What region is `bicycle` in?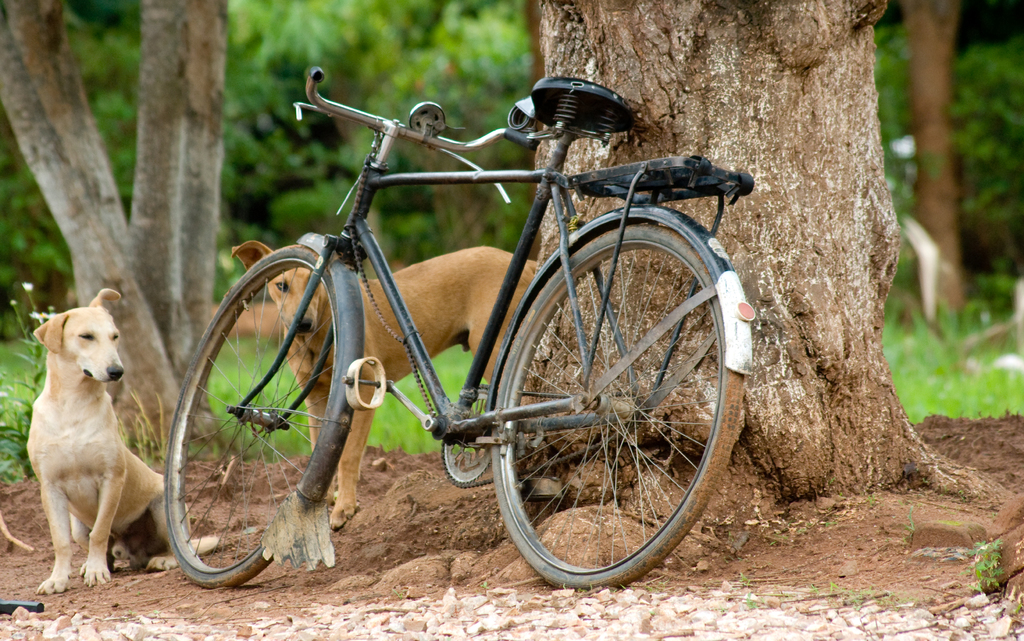
locate(168, 14, 768, 608).
